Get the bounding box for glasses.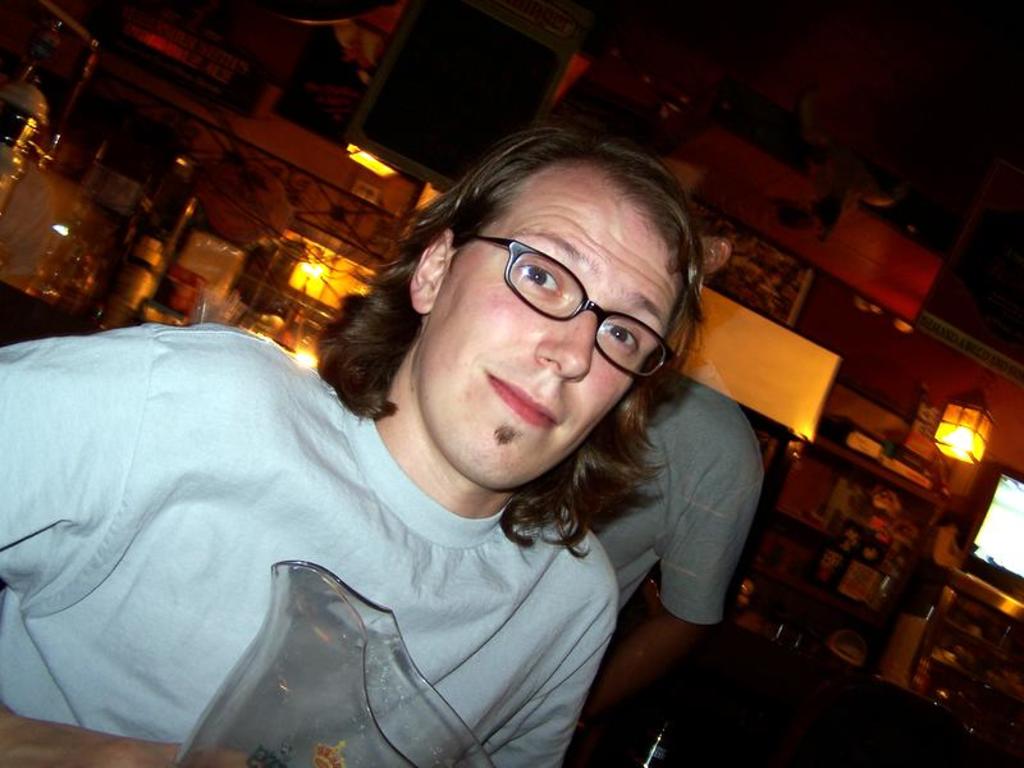
[left=462, top=229, right=676, bottom=385].
